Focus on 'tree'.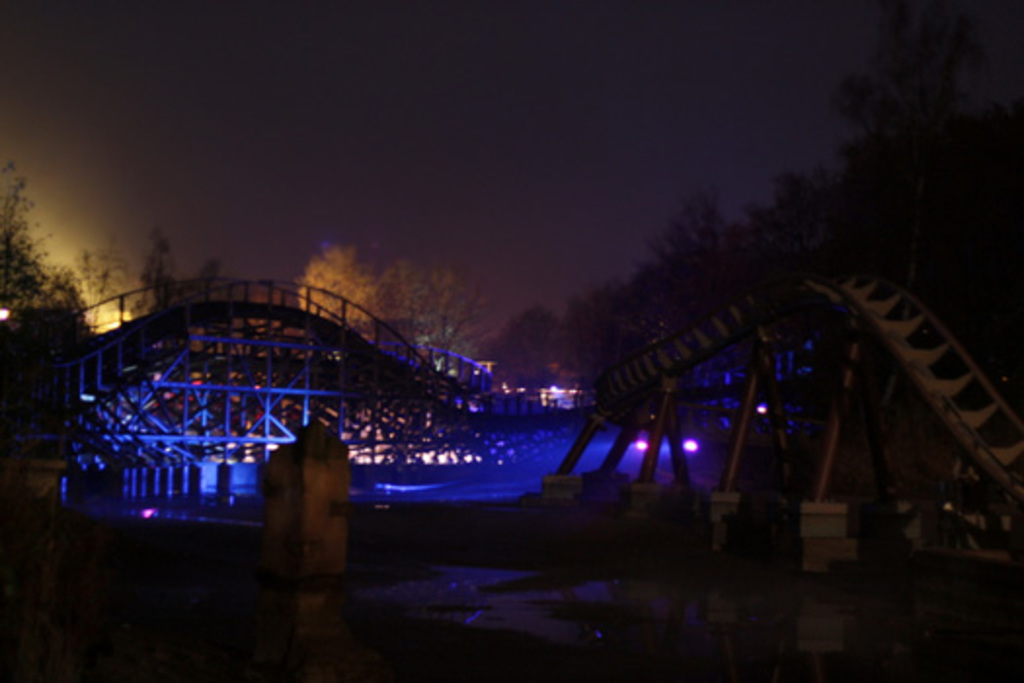
Focused at [x1=484, y1=0, x2=1018, y2=357].
